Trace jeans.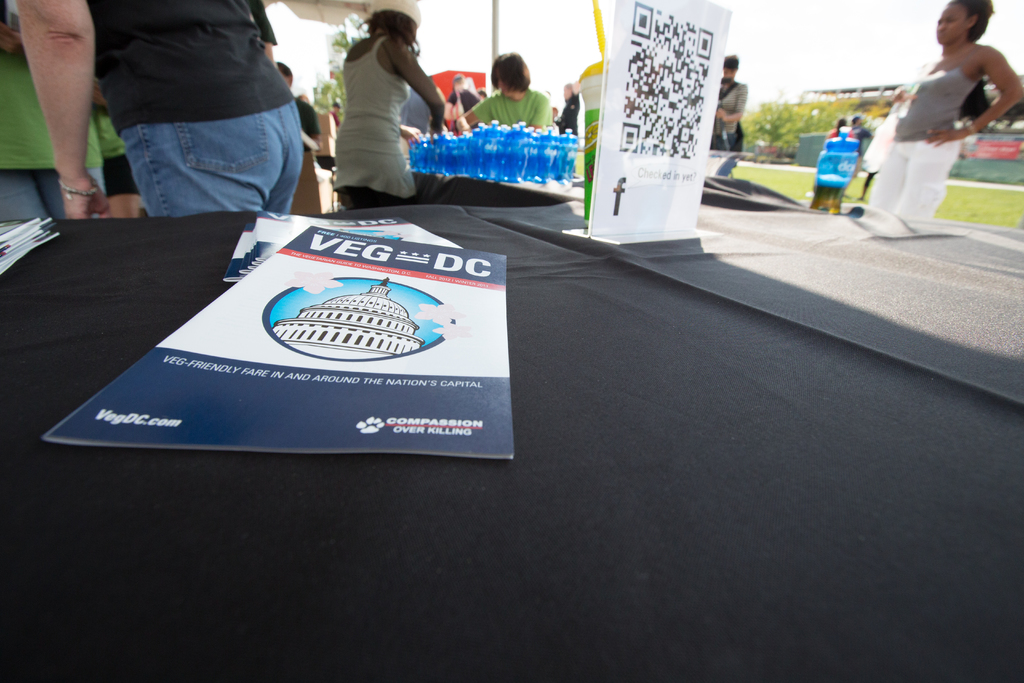
Traced to [x1=91, y1=82, x2=308, y2=220].
